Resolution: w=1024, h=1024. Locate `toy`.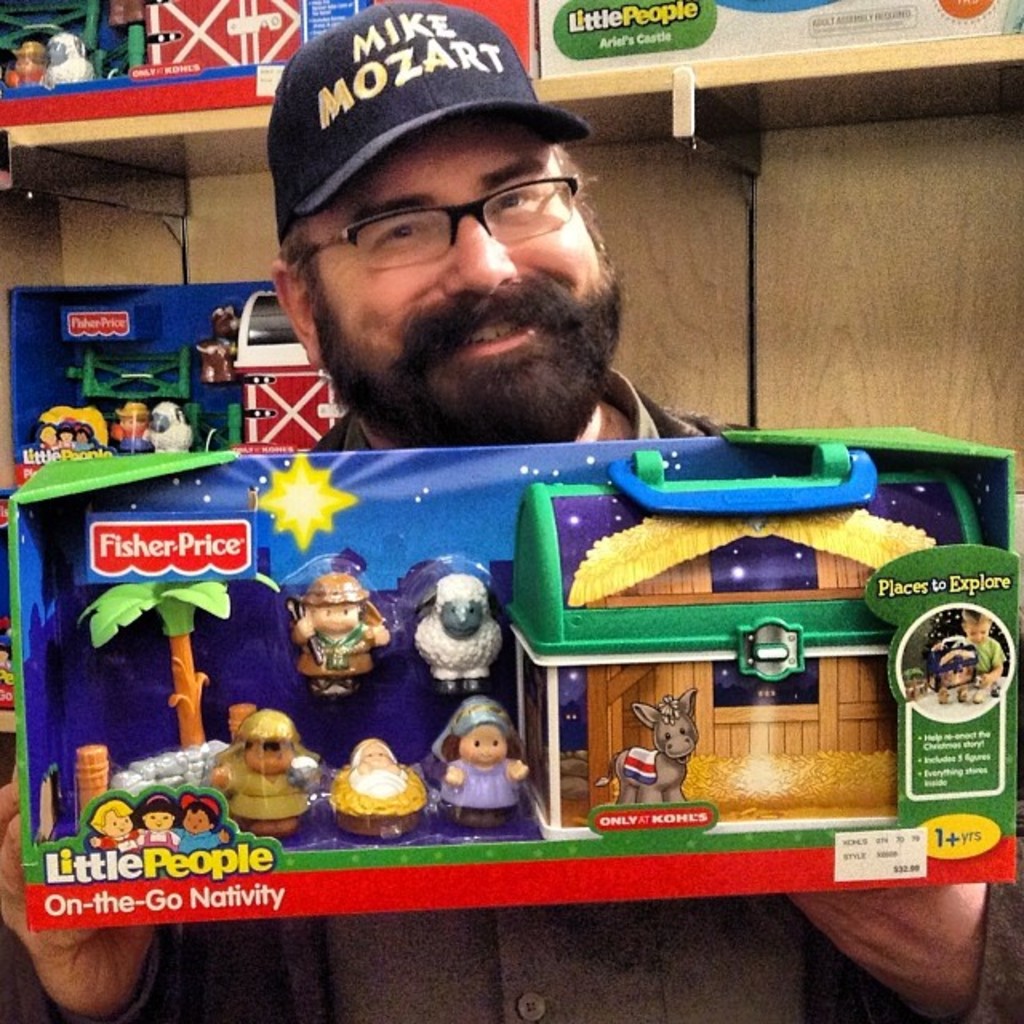
bbox=[59, 338, 202, 400].
